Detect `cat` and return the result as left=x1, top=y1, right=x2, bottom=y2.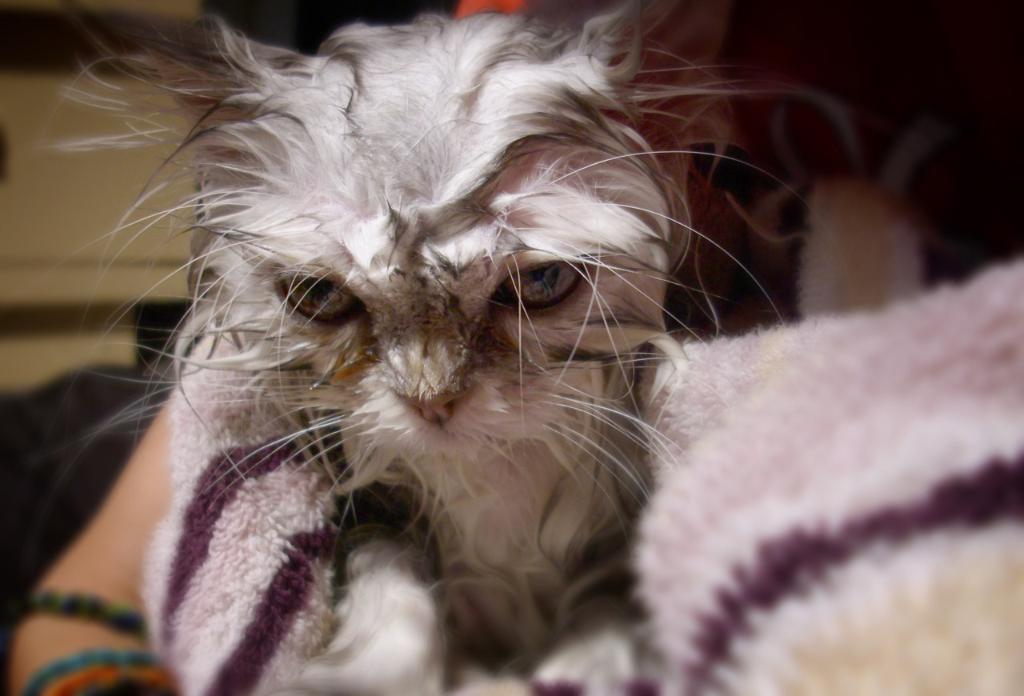
left=28, top=0, right=862, bottom=695.
